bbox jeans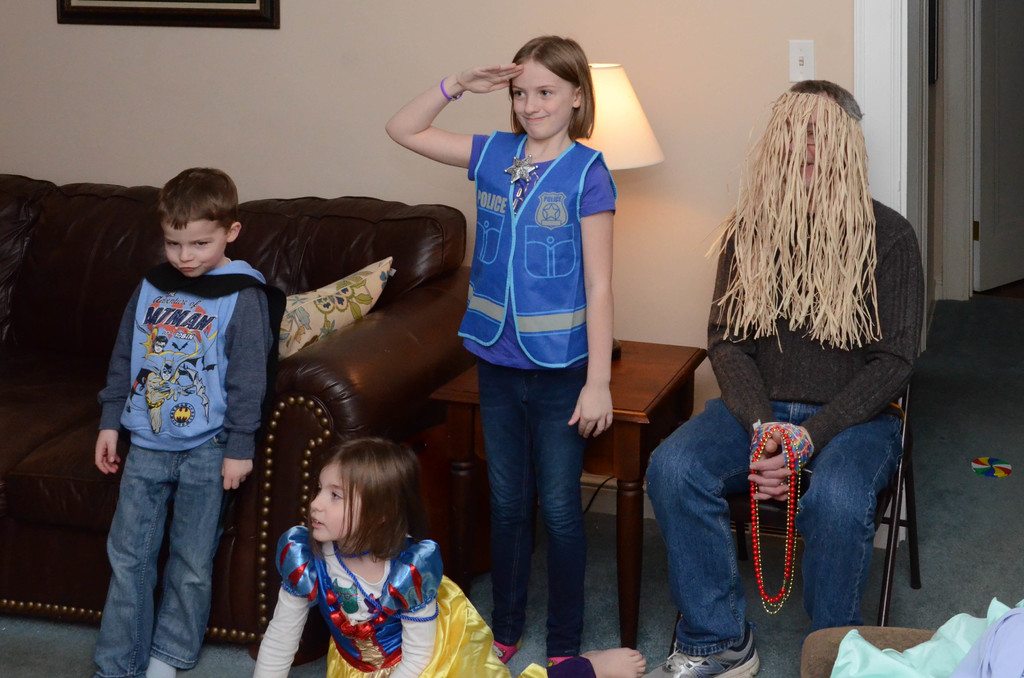
bbox=(86, 428, 230, 677)
